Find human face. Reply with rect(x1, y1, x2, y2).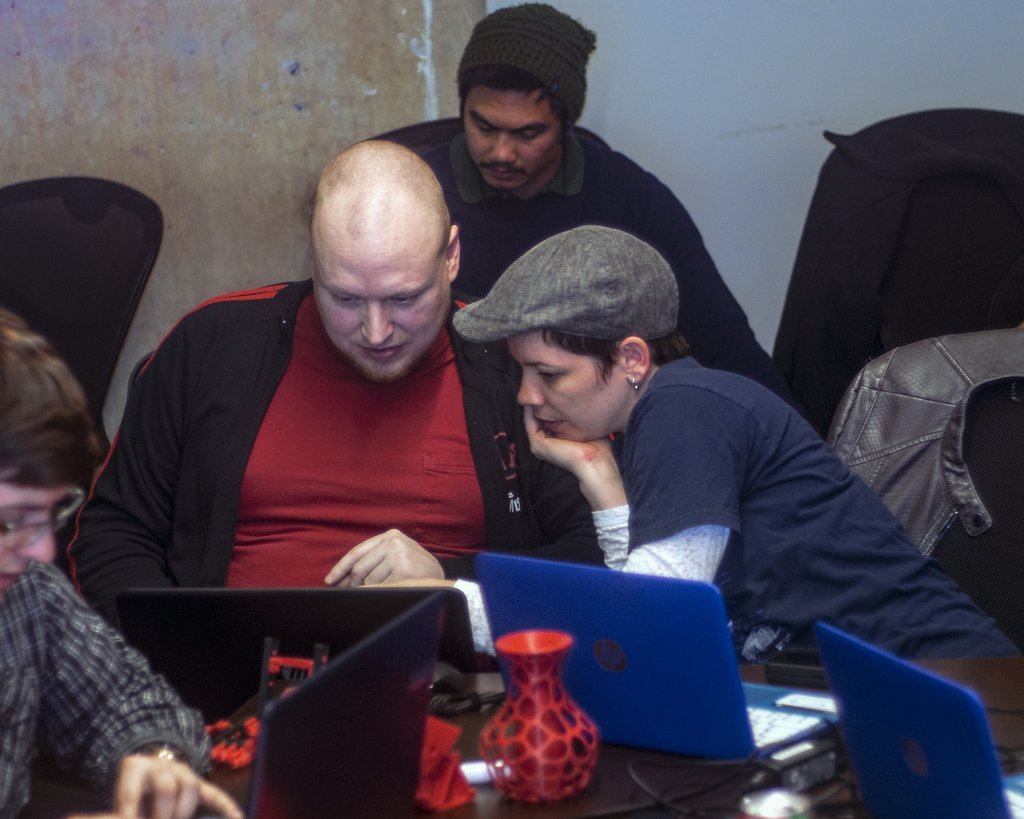
rect(1, 475, 47, 602).
